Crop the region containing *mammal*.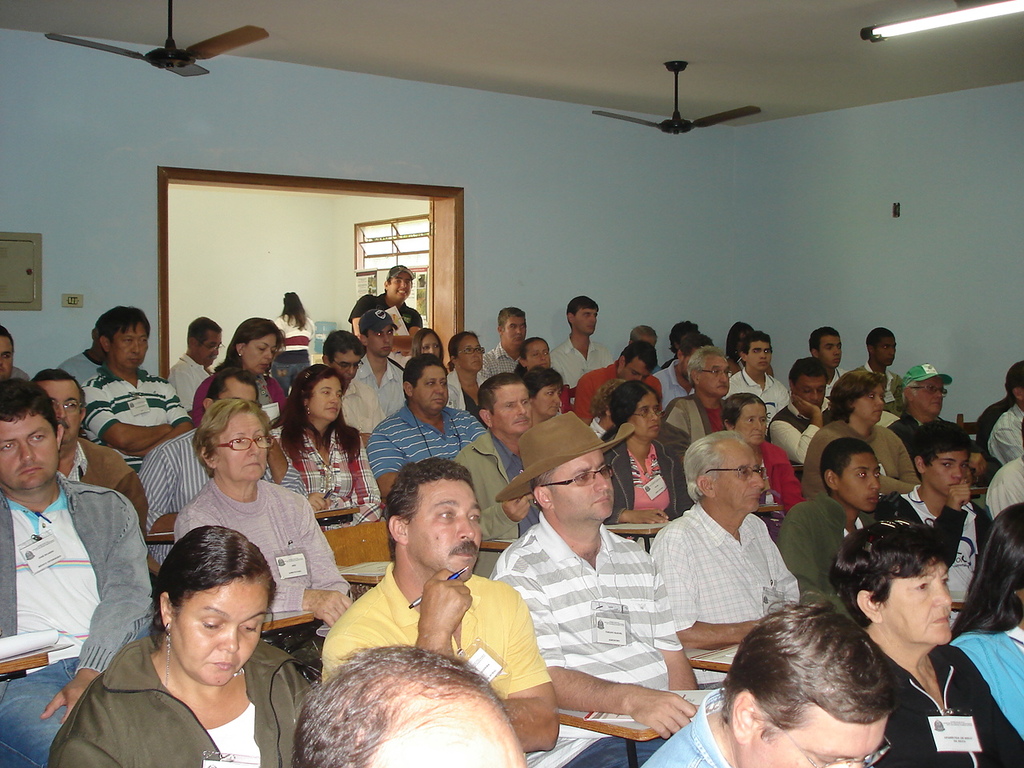
Crop region: bbox=(270, 362, 388, 531).
